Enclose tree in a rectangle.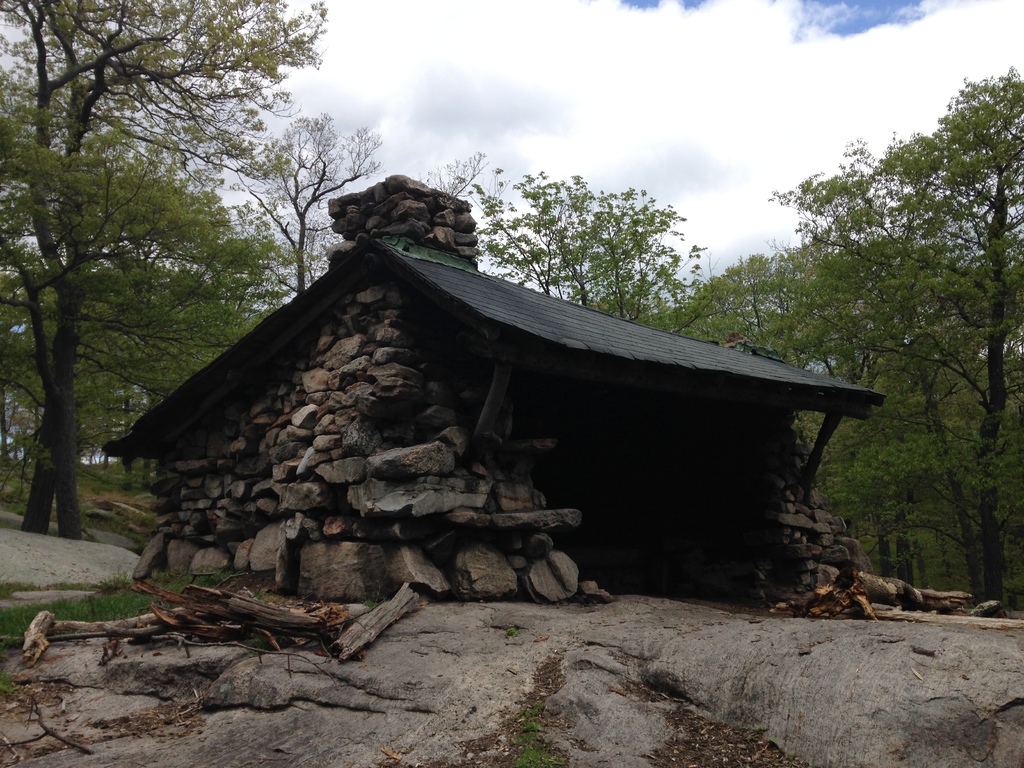
pyautogui.locateOnScreen(933, 383, 1023, 611).
